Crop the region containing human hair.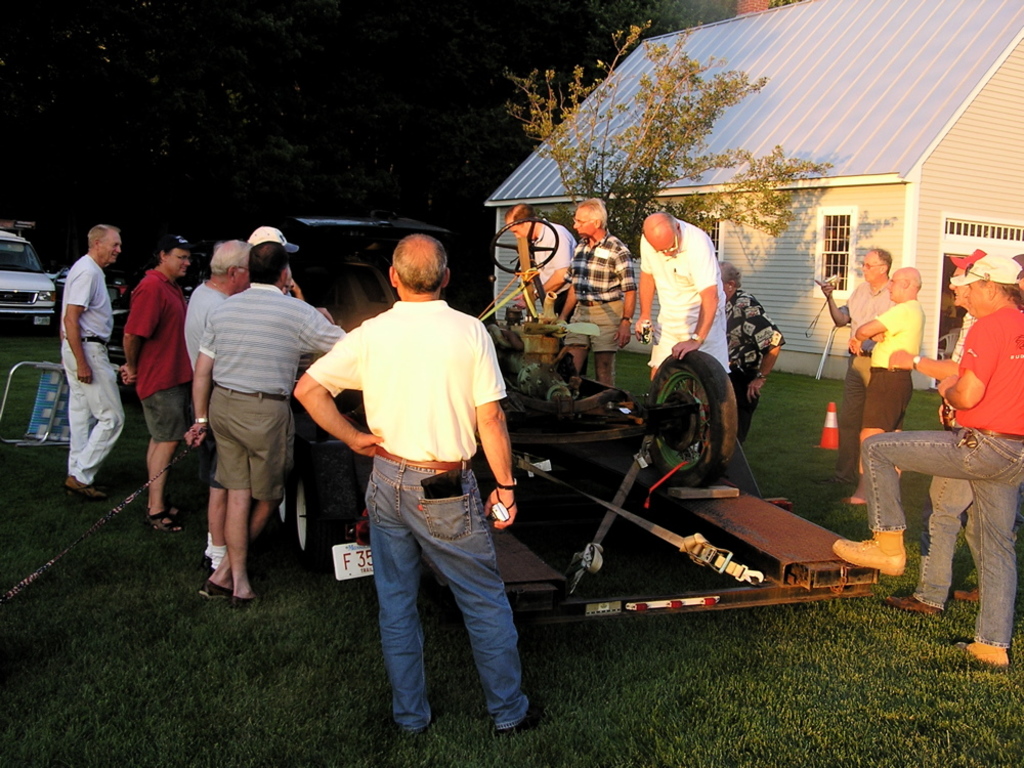
Crop region: [208,240,253,276].
